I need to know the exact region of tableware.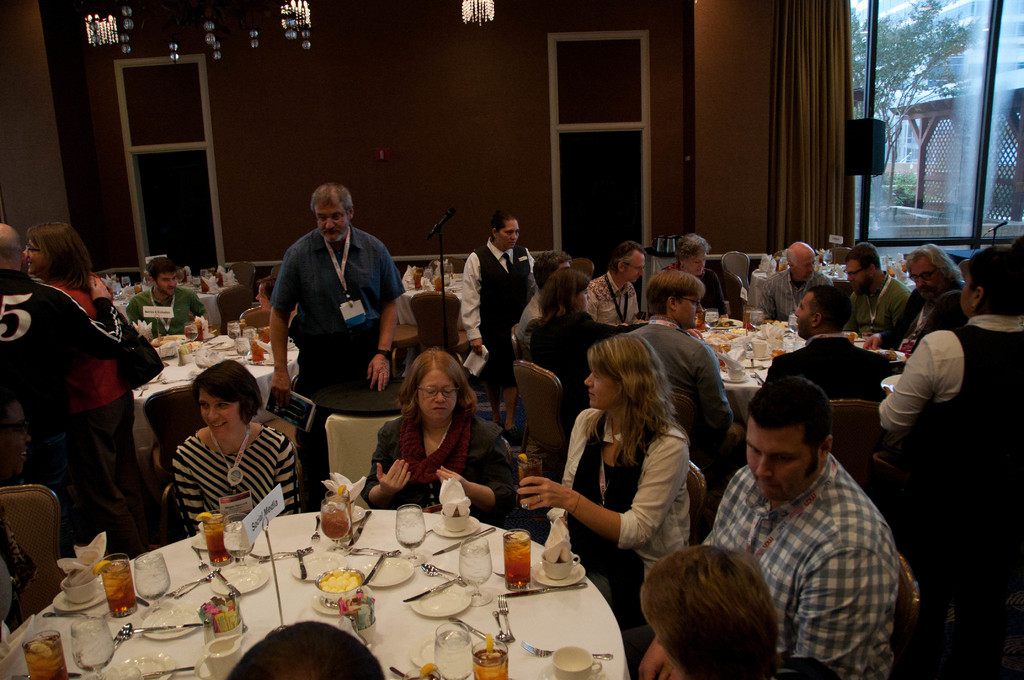
Region: bbox(394, 501, 425, 565).
